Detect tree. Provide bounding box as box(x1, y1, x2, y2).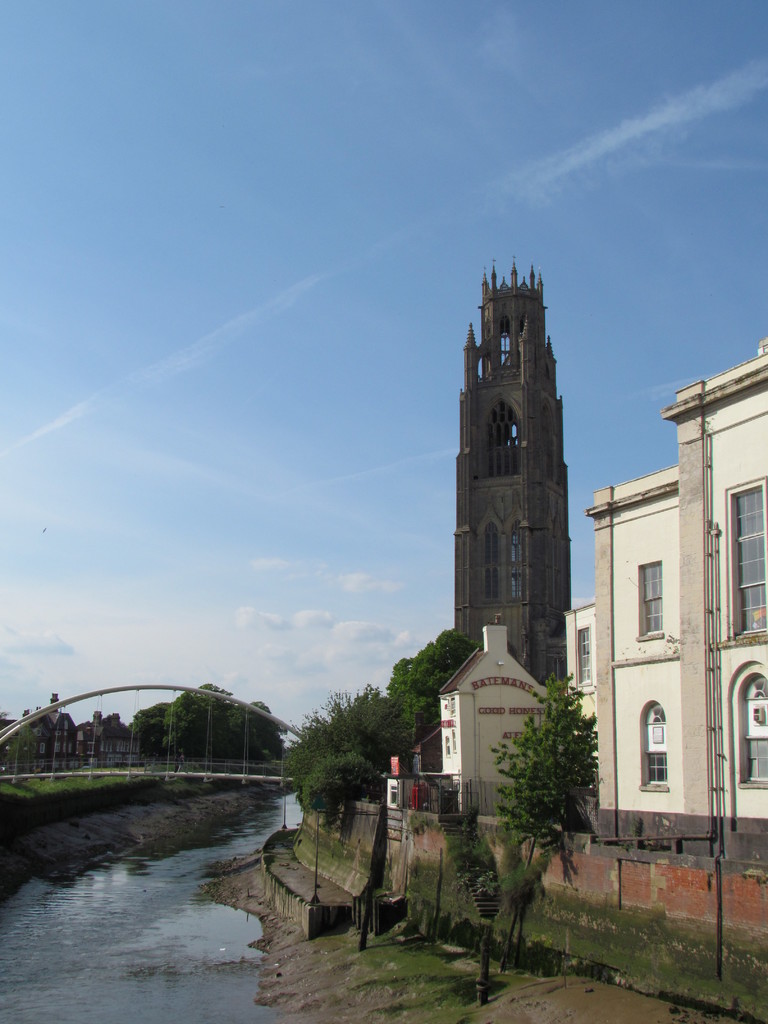
box(276, 680, 427, 827).
